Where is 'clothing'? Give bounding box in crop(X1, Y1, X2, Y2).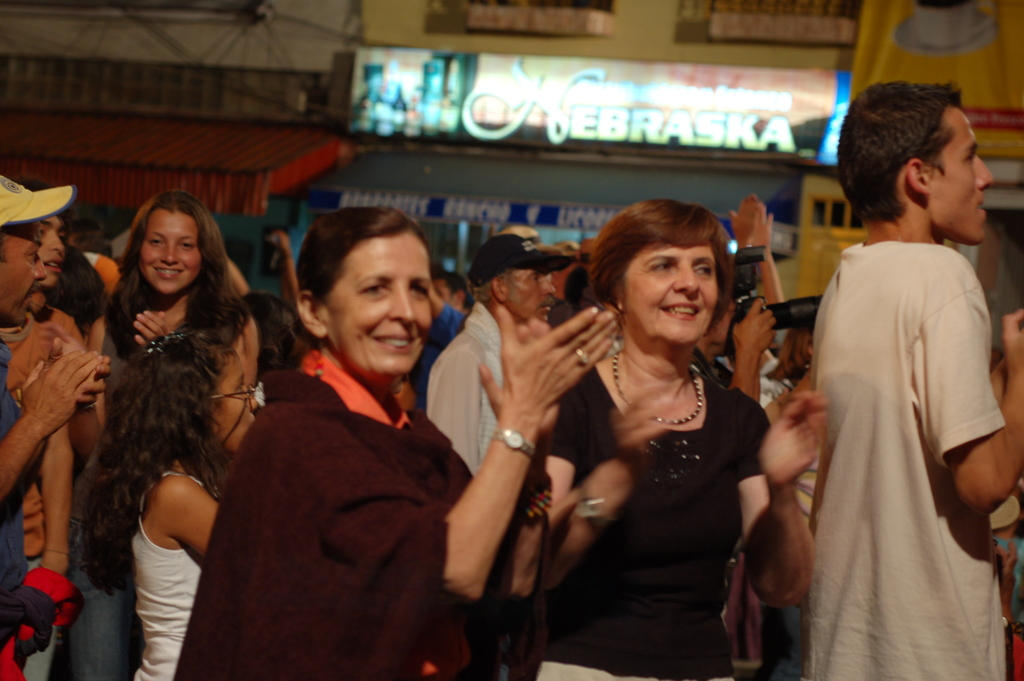
crop(168, 366, 488, 680).
